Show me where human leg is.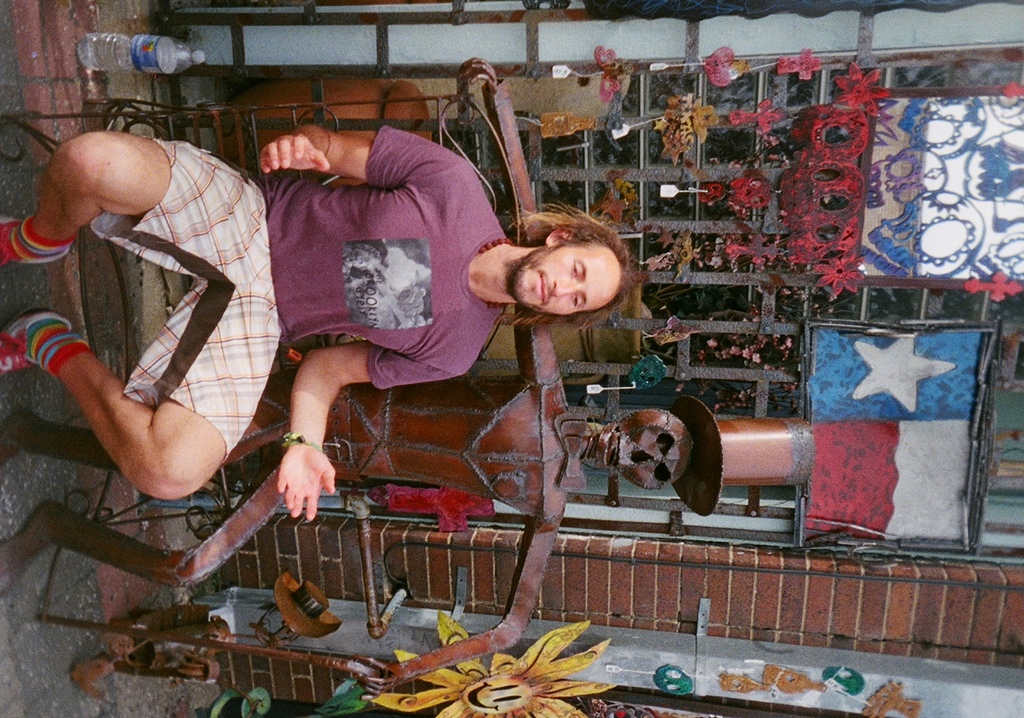
human leg is at {"x1": 0, "y1": 129, "x2": 266, "y2": 261}.
